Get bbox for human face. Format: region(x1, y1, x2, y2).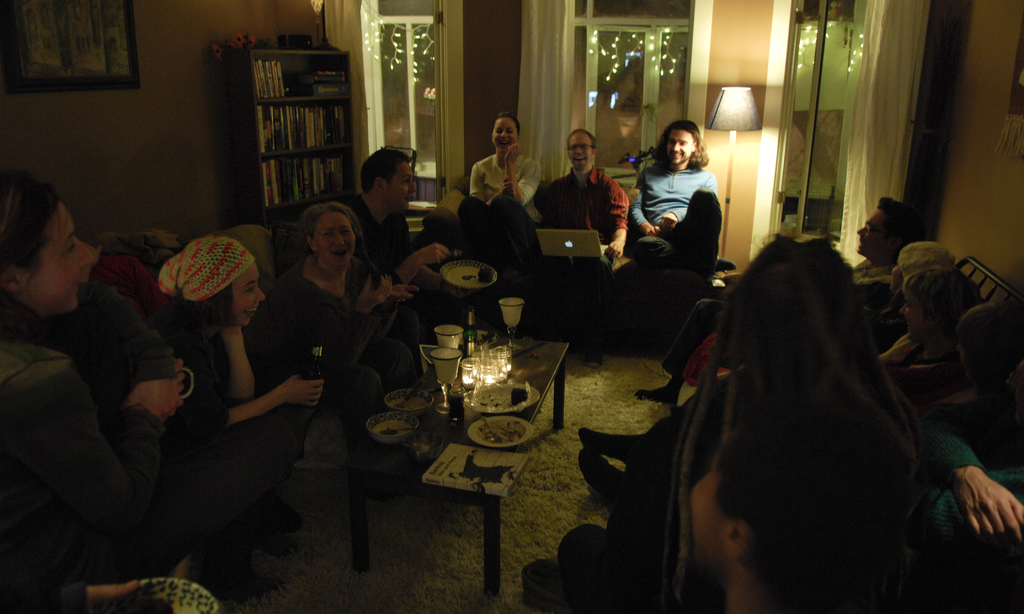
region(691, 460, 726, 568).
